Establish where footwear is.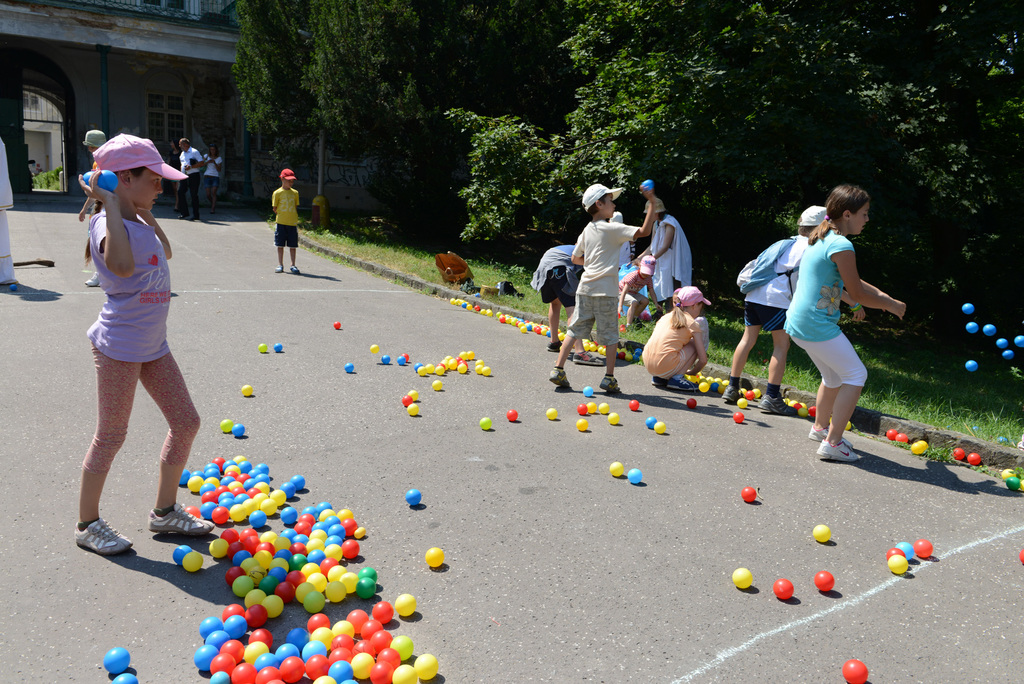
Established at rect(719, 384, 750, 406).
